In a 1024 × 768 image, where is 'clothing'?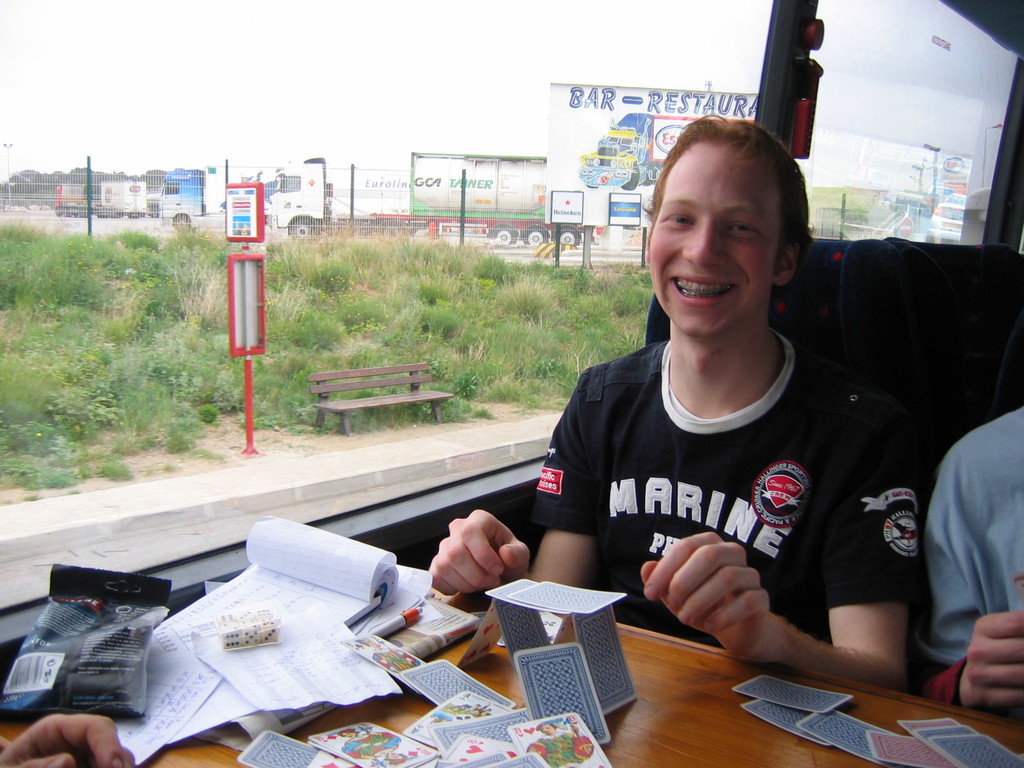
[left=922, top=397, right=1023, bottom=708].
